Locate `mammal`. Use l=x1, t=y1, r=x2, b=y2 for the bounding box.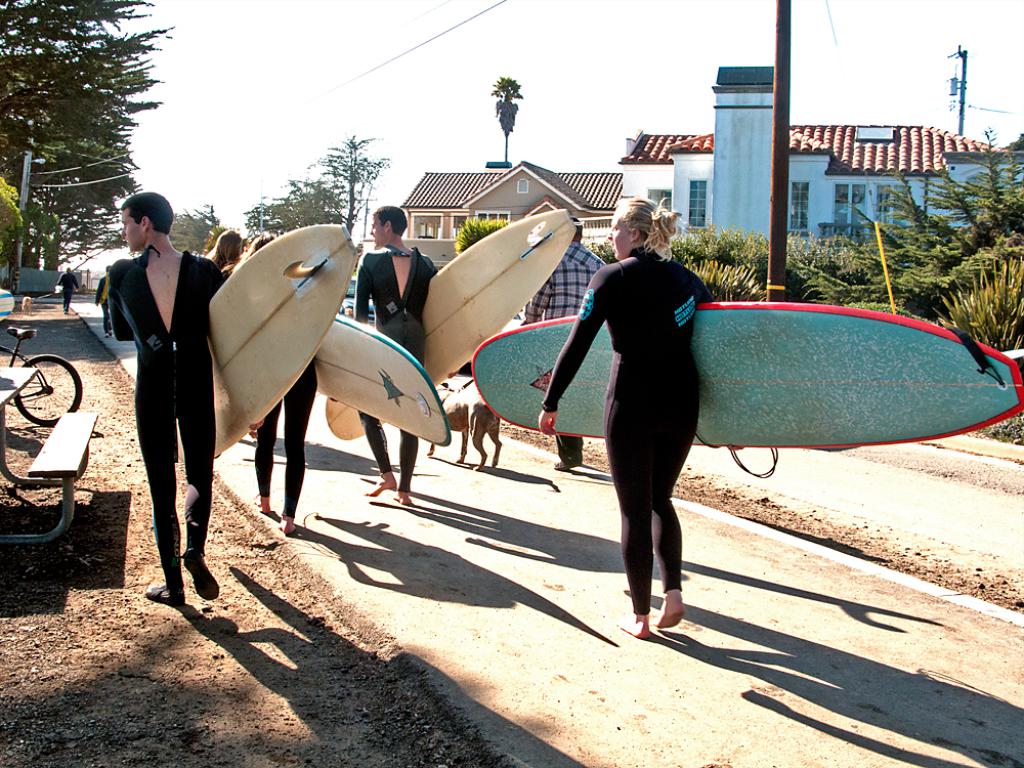
l=20, t=295, r=37, b=312.
